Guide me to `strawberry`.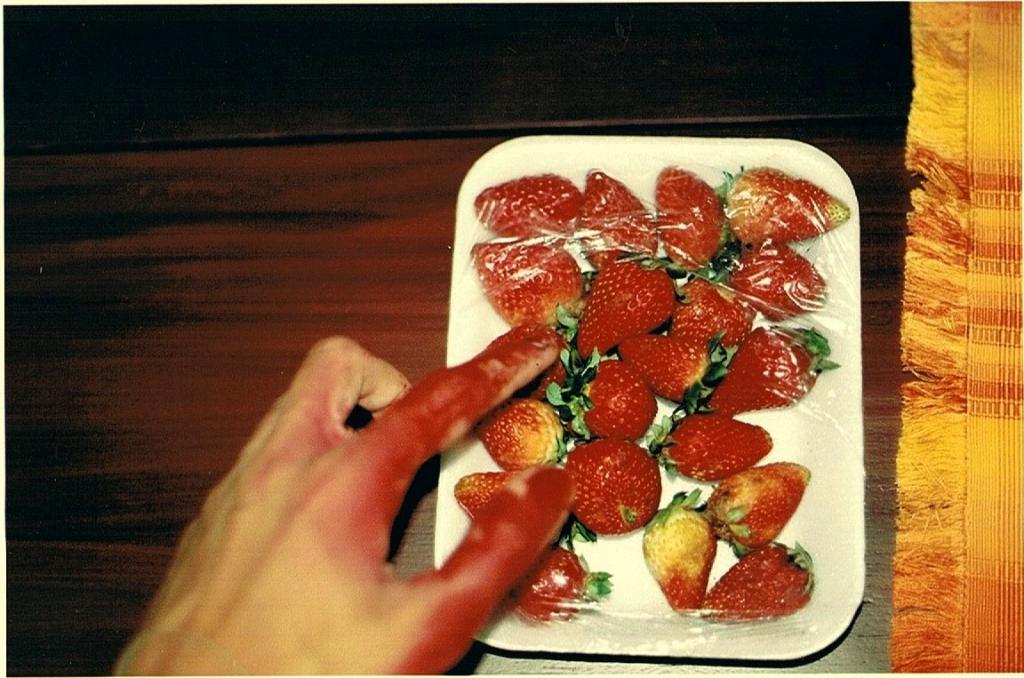
Guidance: bbox=[717, 235, 826, 325].
